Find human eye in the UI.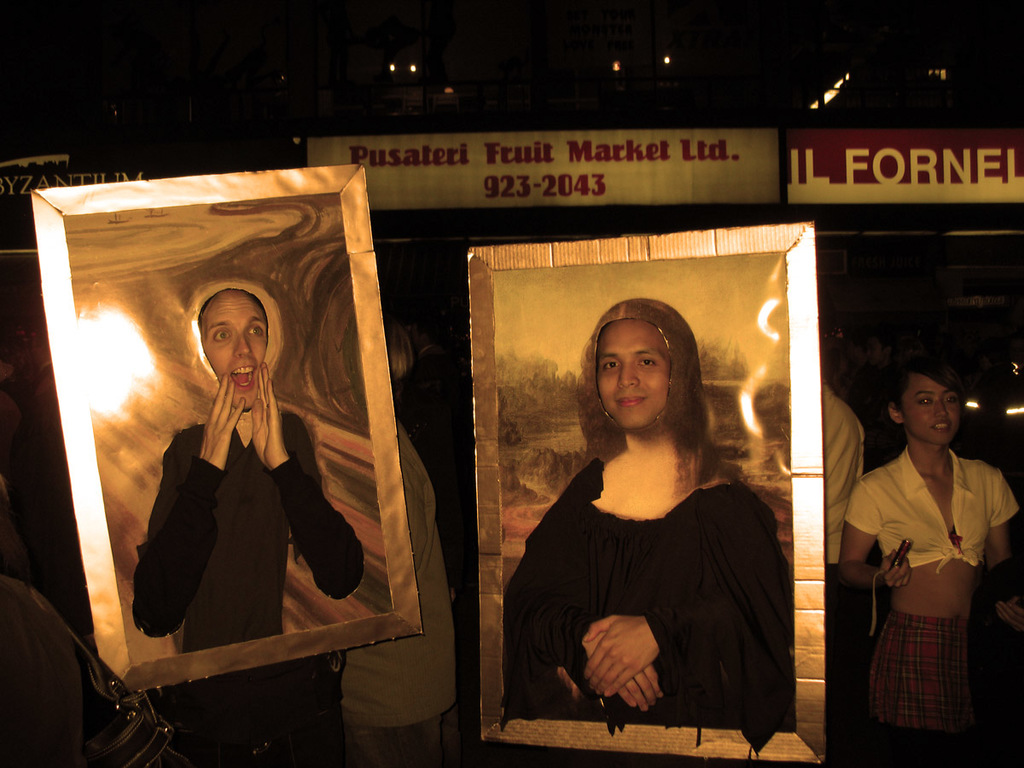
UI element at left=942, top=394, right=957, bottom=406.
